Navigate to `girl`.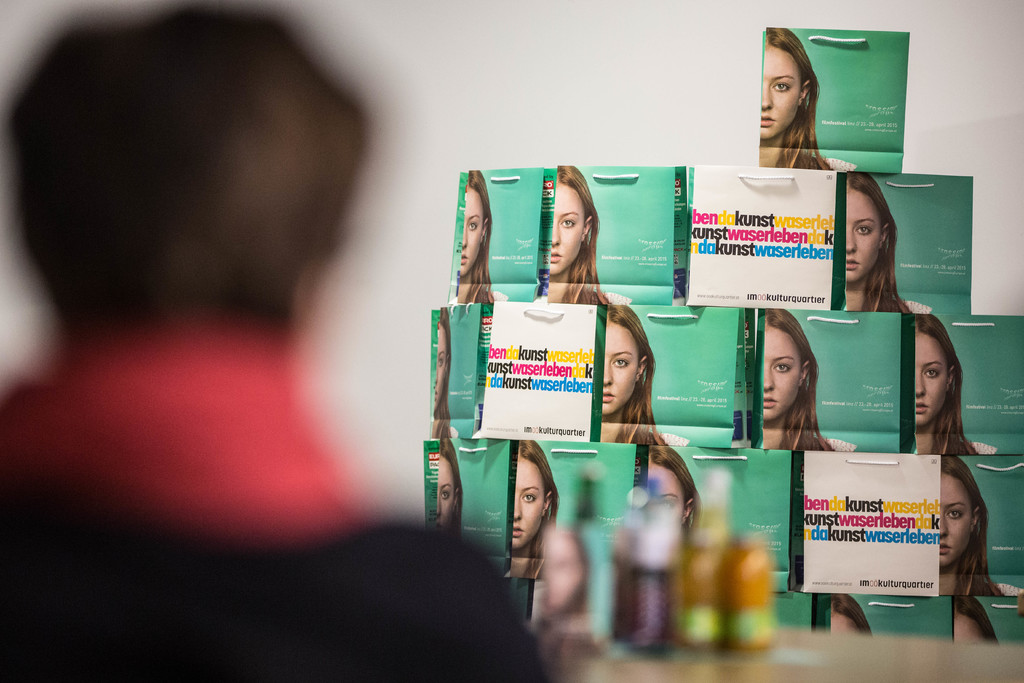
Navigation target: crop(844, 172, 928, 313).
